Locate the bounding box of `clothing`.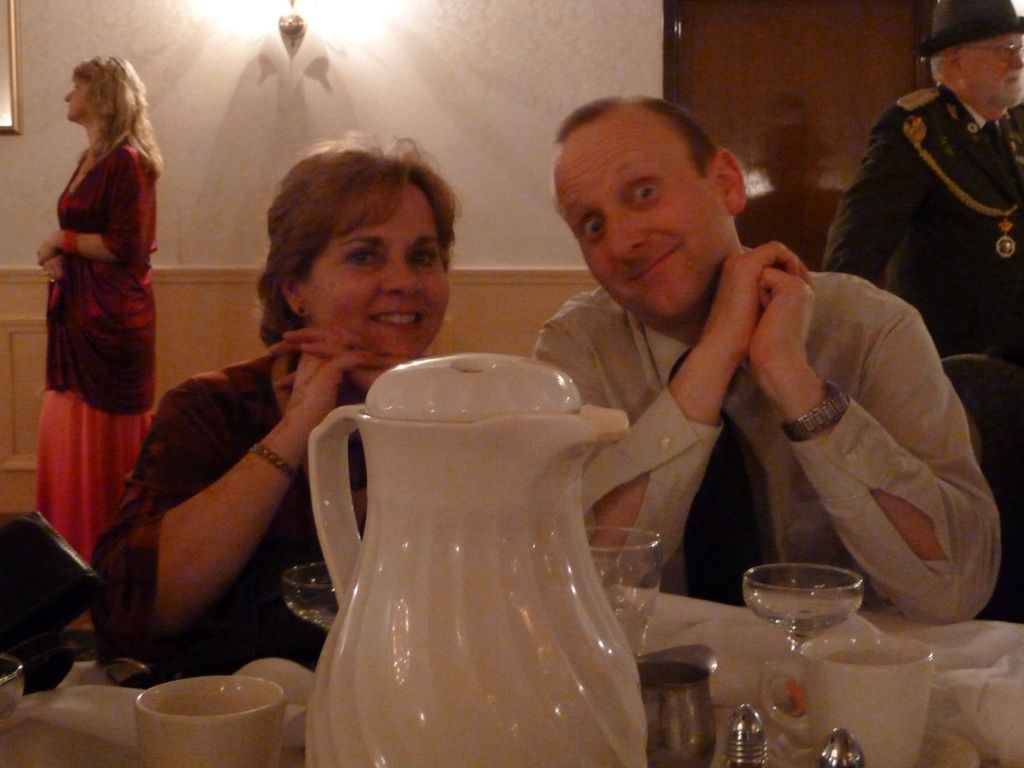
Bounding box: rect(816, 87, 1023, 372).
